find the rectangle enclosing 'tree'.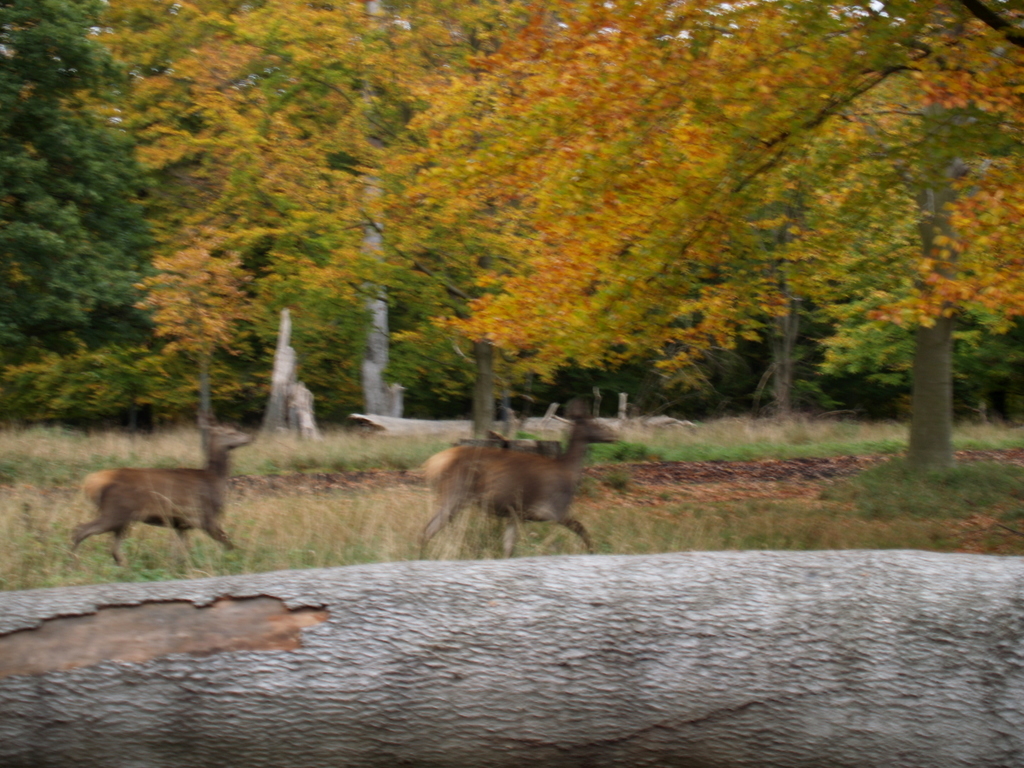
Rect(0, 0, 178, 435).
